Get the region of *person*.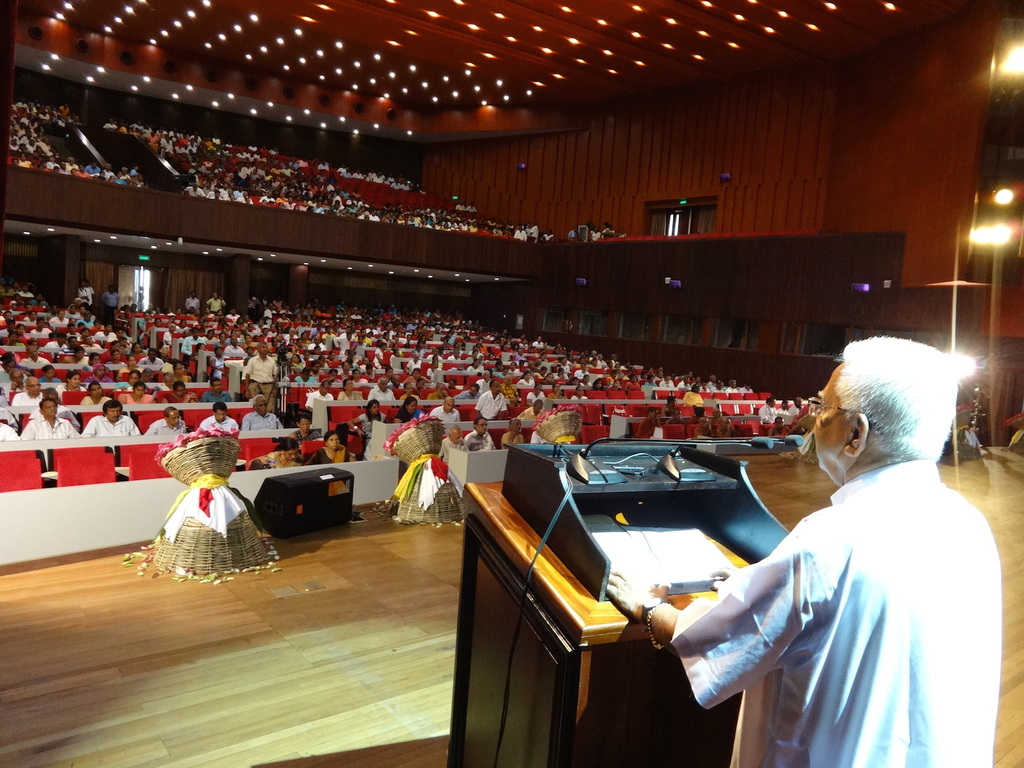
<region>503, 415, 530, 441</region>.
